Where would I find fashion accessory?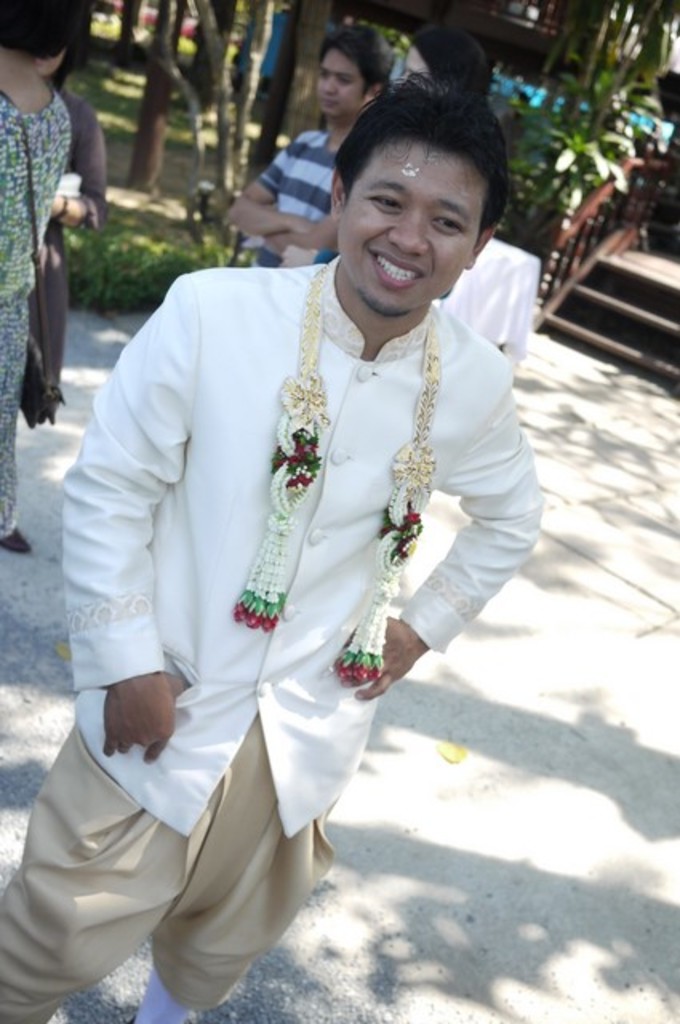
At <bbox>235, 256, 438, 685</bbox>.
